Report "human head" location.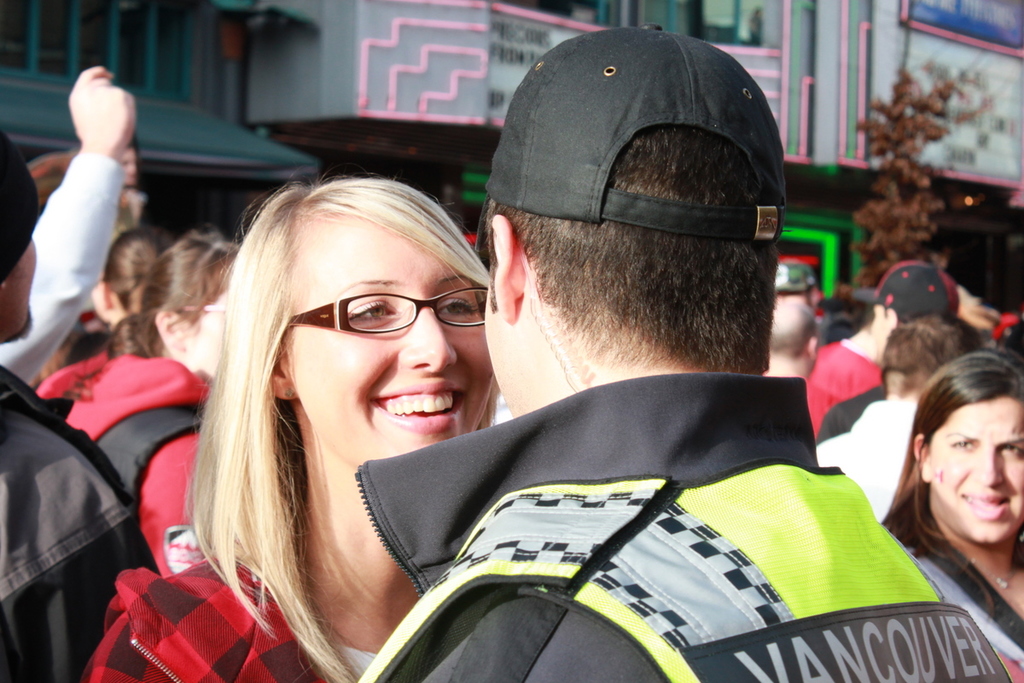
Report: [108,222,235,381].
